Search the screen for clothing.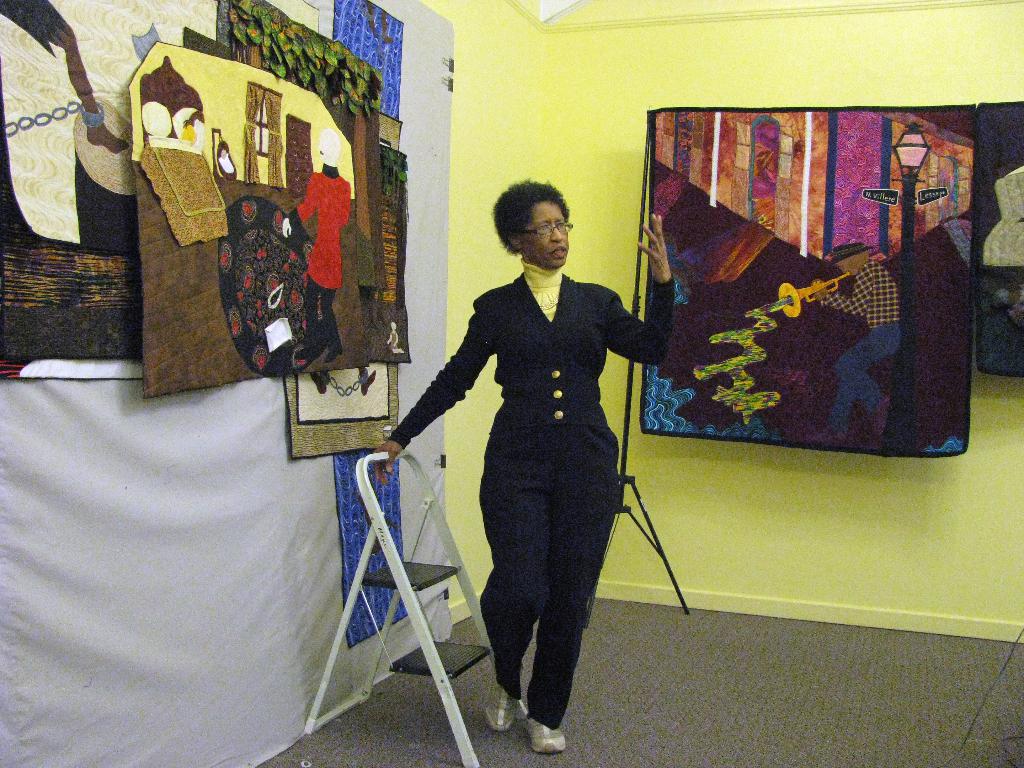
Found at detection(833, 318, 905, 425).
